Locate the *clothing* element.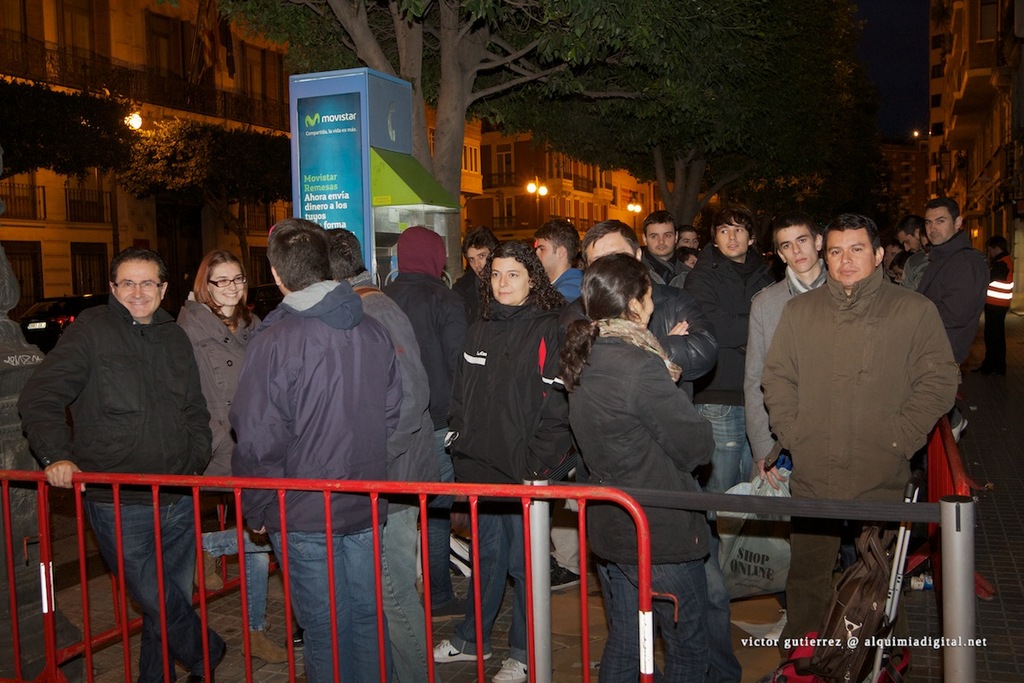
Element bbox: l=684, t=248, r=769, b=505.
